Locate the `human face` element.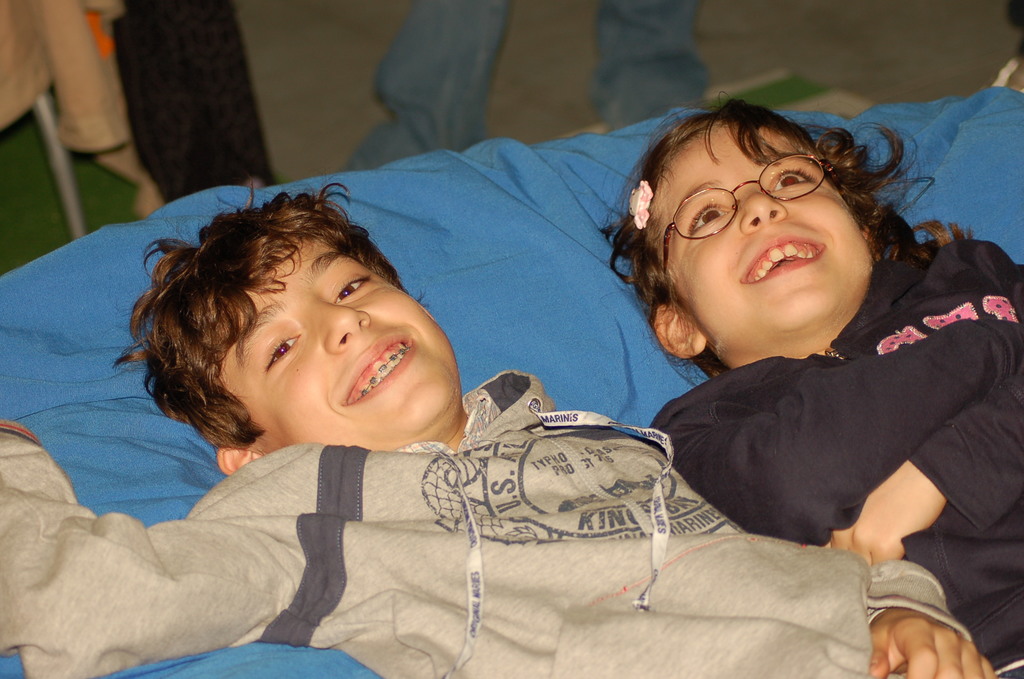
Element bbox: (left=205, top=245, right=461, bottom=445).
